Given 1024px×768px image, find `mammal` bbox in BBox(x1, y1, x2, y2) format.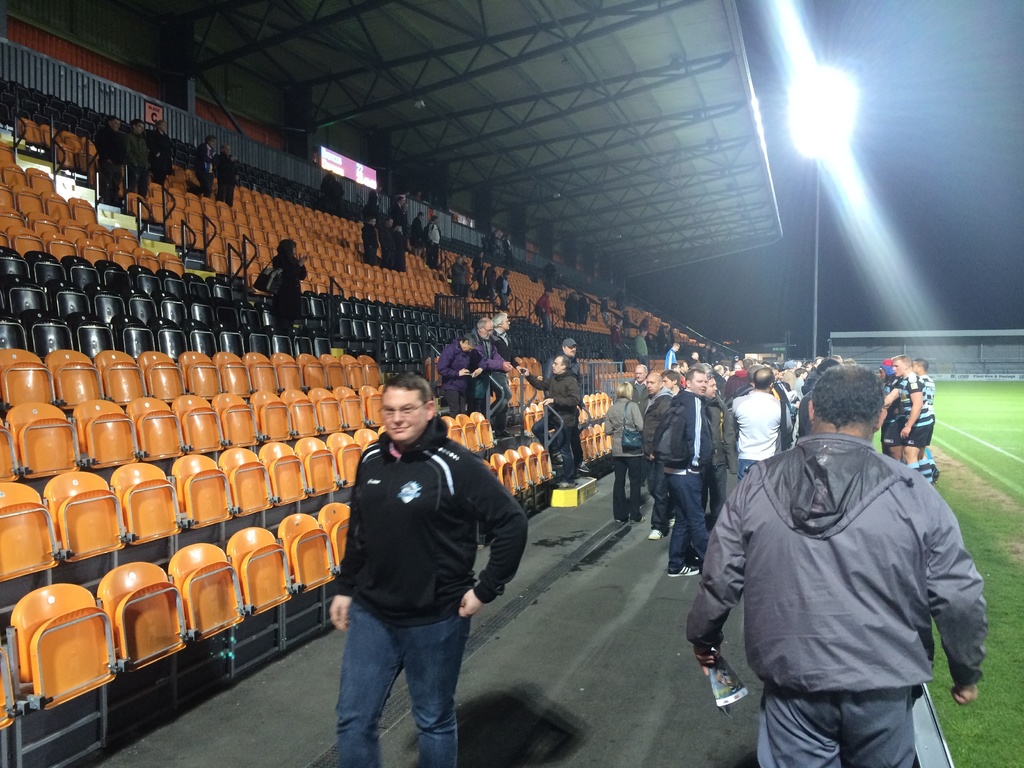
BBox(546, 339, 593, 472).
